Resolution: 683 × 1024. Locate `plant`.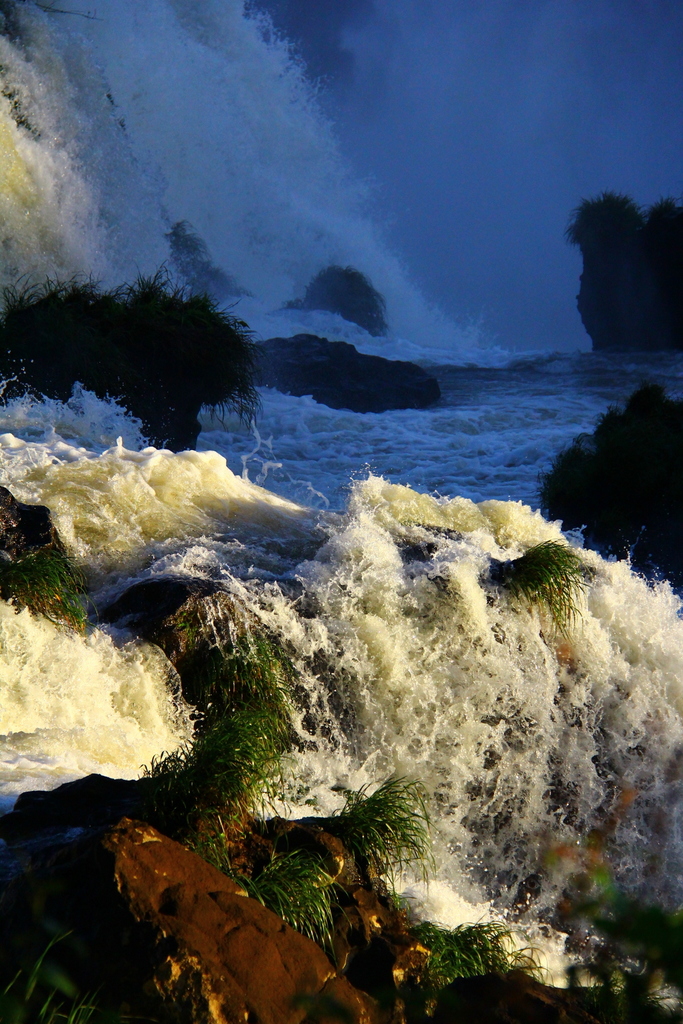
<box>569,900,682,1023</box>.
